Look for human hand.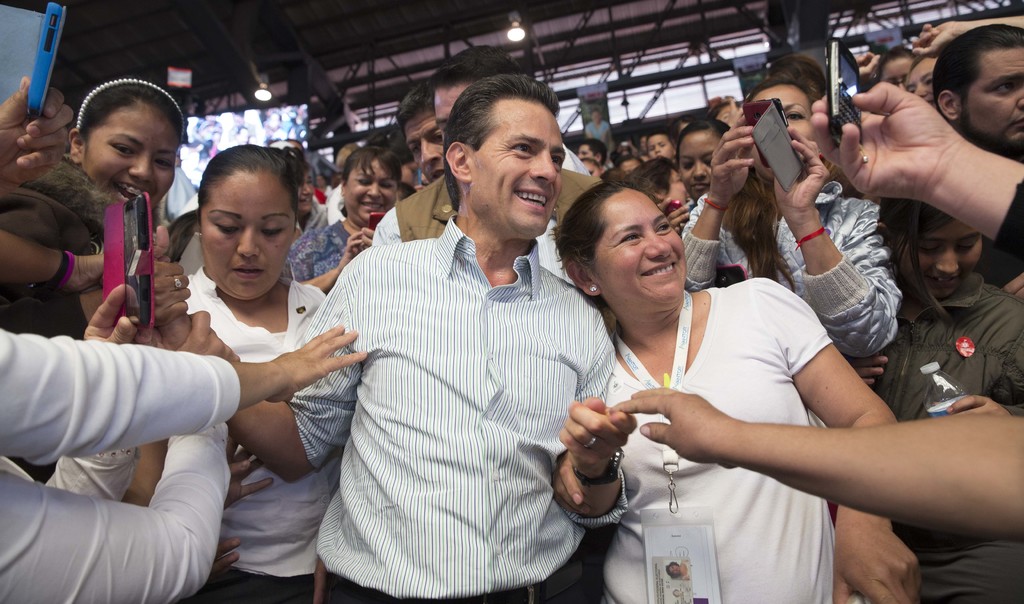
Found: select_region(266, 325, 366, 404).
